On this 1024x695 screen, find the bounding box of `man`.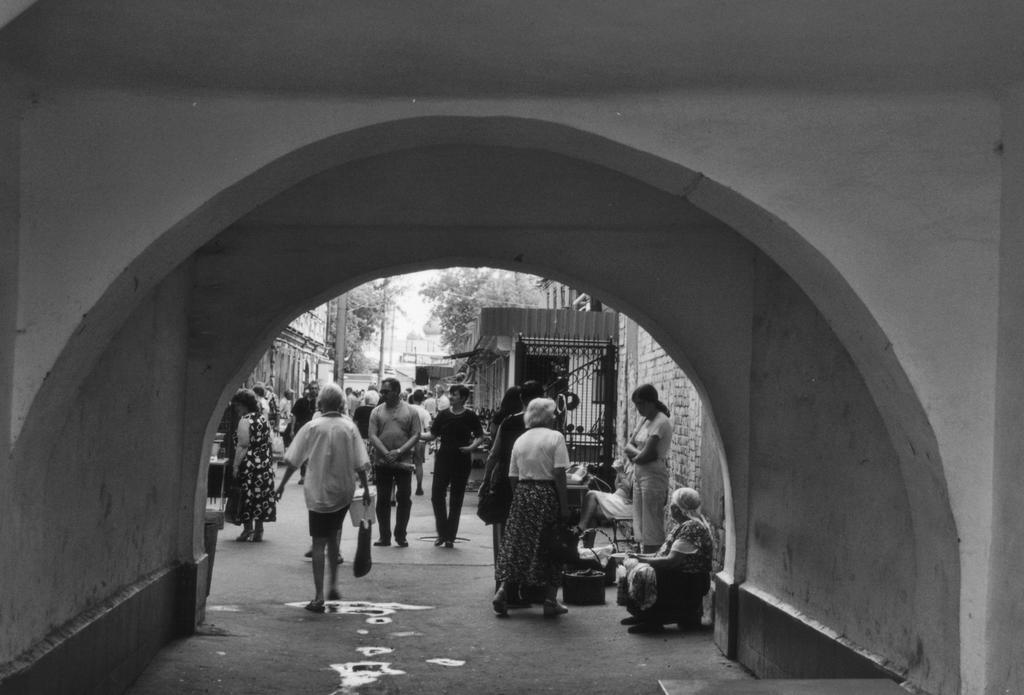
Bounding box: Rect(362, 375, 423, 552).
